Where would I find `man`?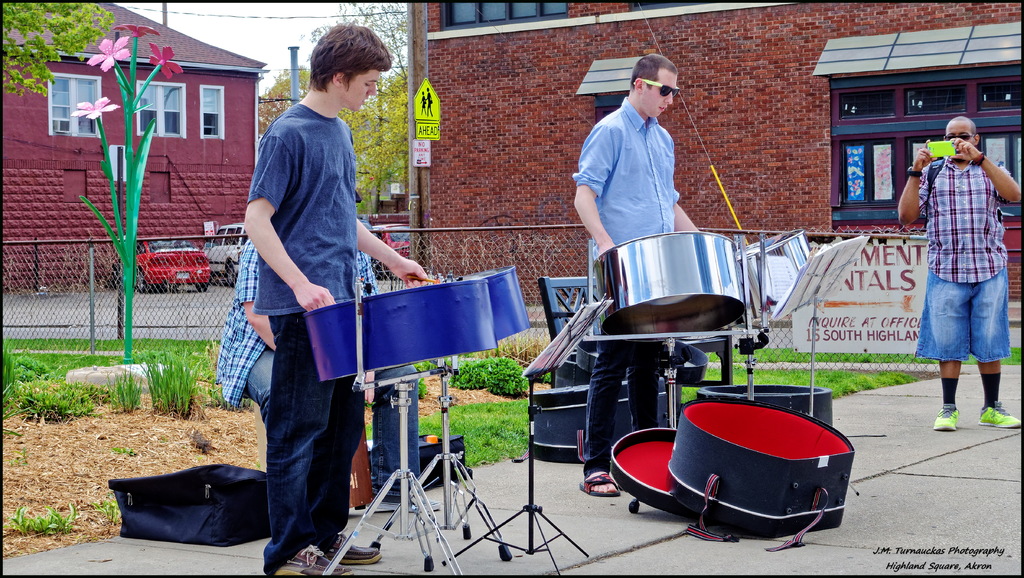
At {"left": 241, "top": 19, "right": 430, "bottom": 577}.
